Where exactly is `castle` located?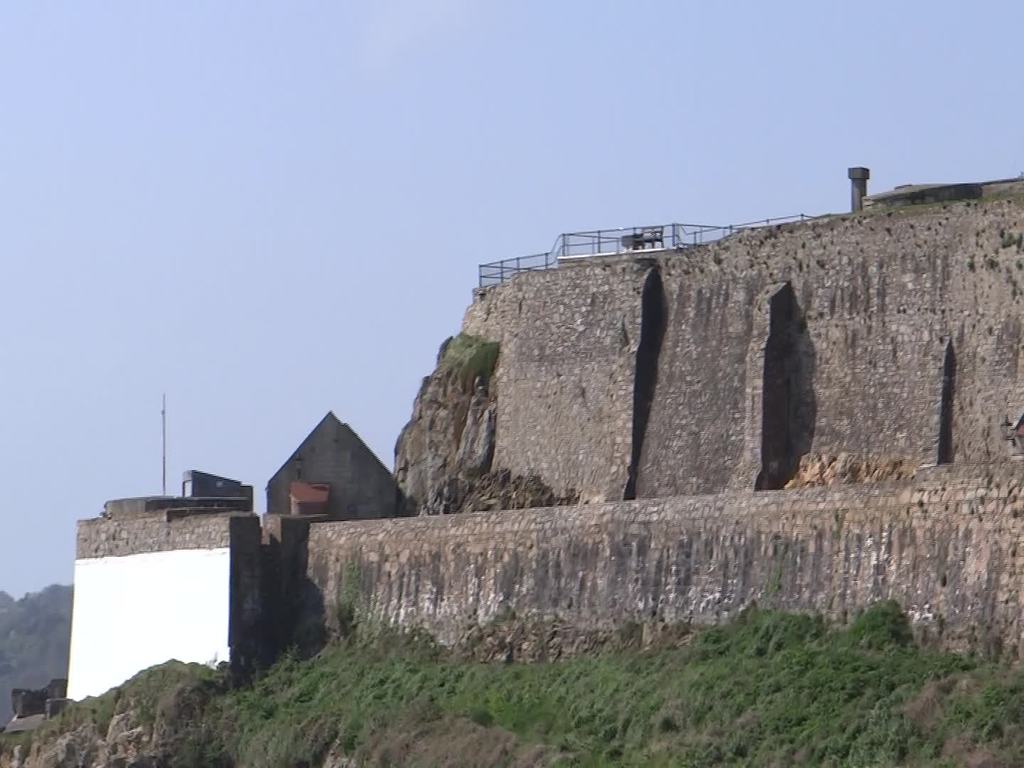
Its bounding box is bbox(68, 166, 1023, 698).
